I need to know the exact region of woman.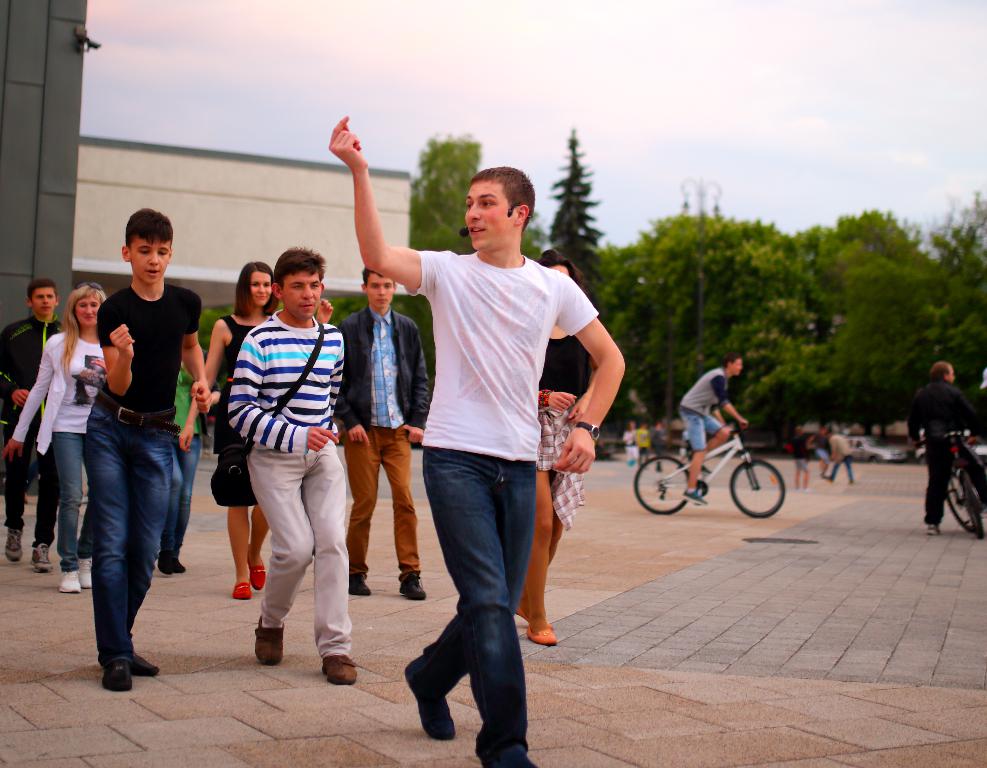
Region: 517, 246, 597, 653.
